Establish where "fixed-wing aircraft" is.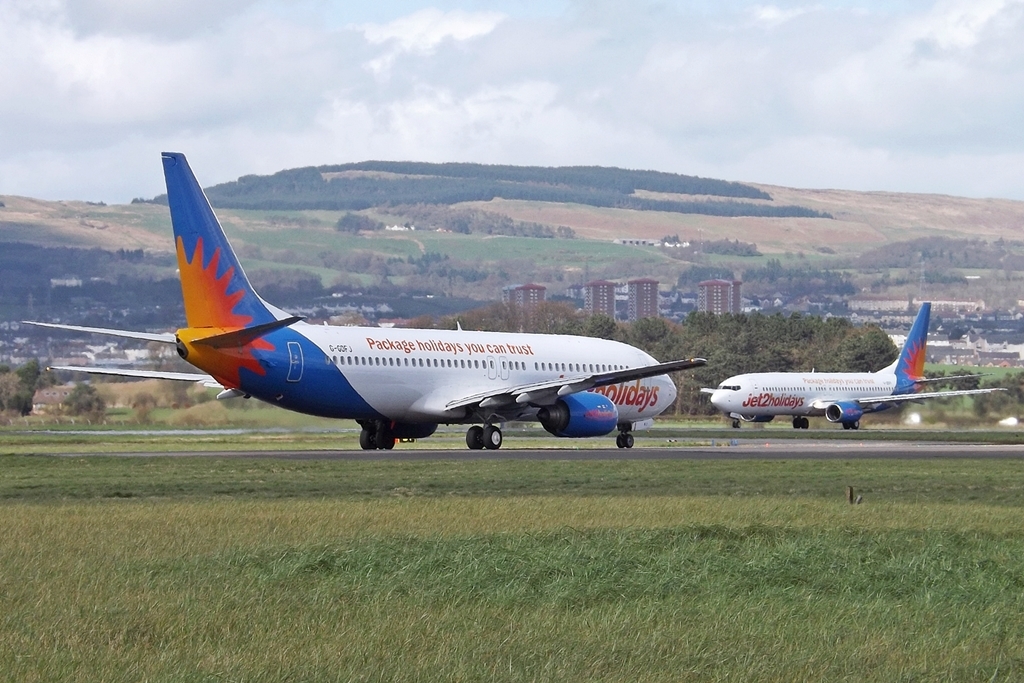
Established at detection(695, 301, 1009, 430).
